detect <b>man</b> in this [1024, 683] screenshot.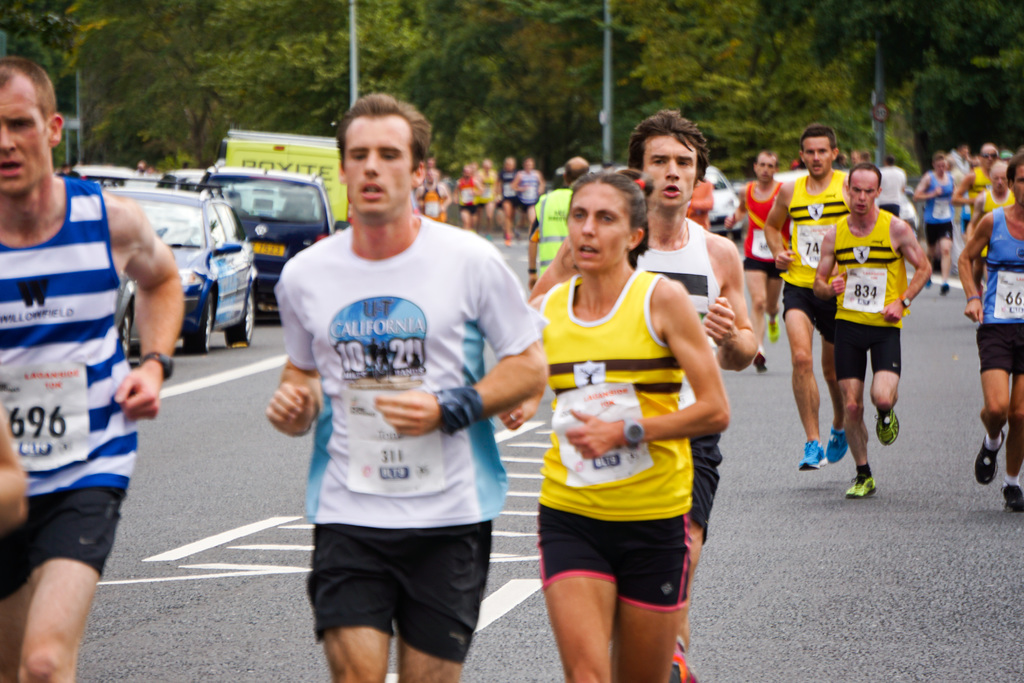
Detection: (x1=816, y1=163, x2=937, y2=500).
